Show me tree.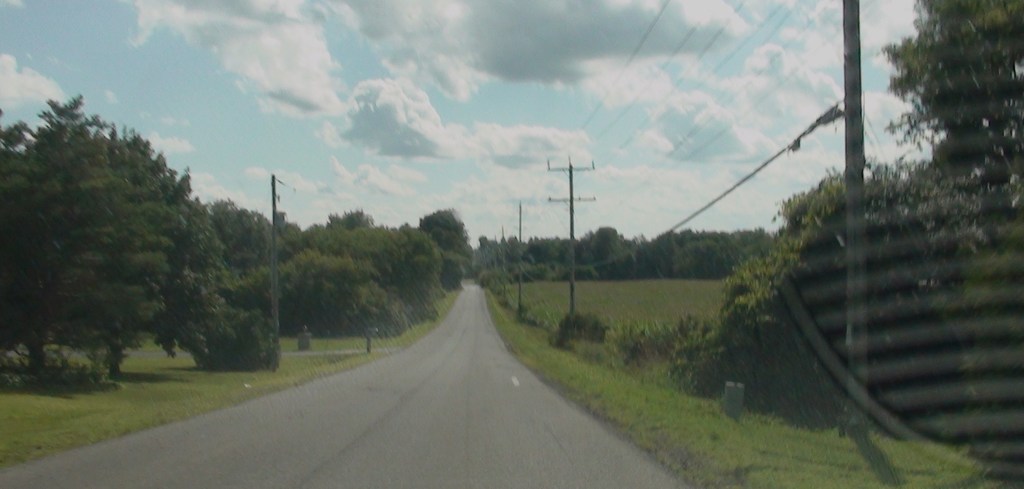
tree is here: bbox(582, 226, 623, 278).
